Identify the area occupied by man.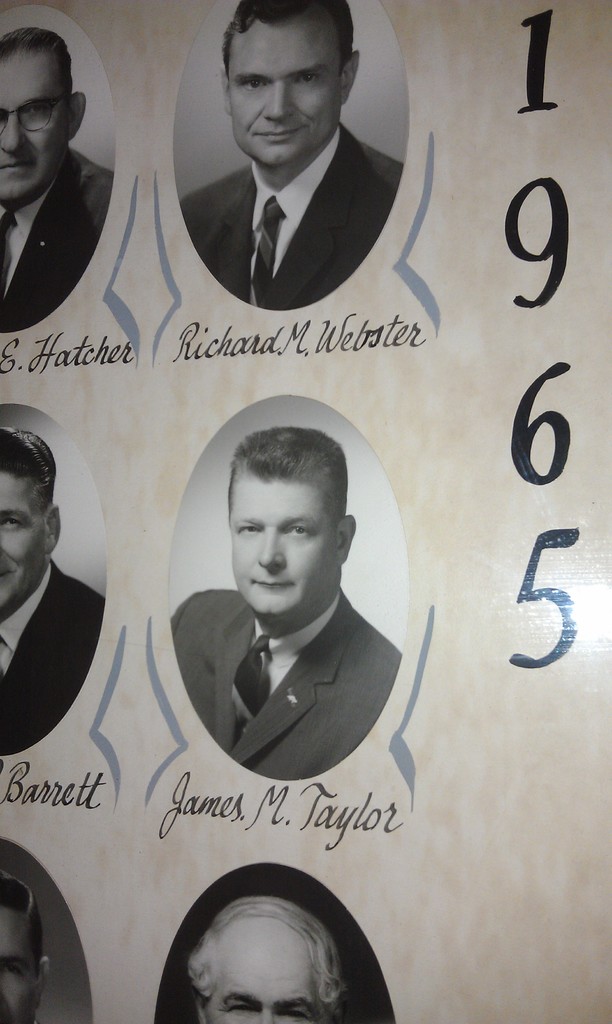
Area: [x1=0, y1=867, x2=54, y2=1023].
